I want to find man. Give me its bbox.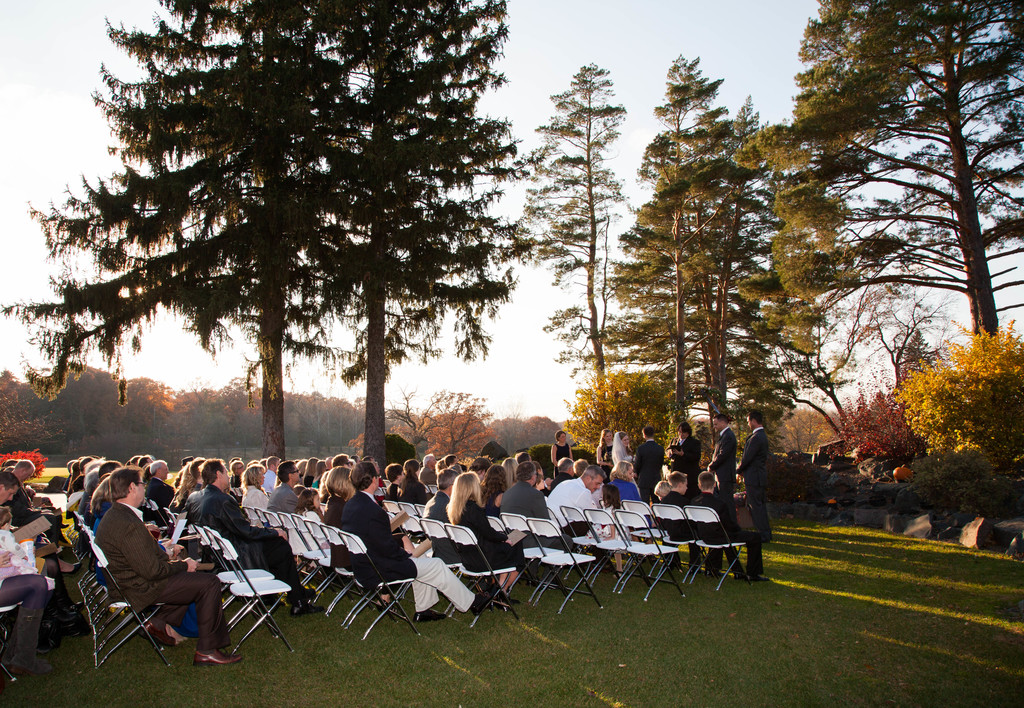
{"left": 0, "top": 468, "right": 72, "bottom": 609}.
